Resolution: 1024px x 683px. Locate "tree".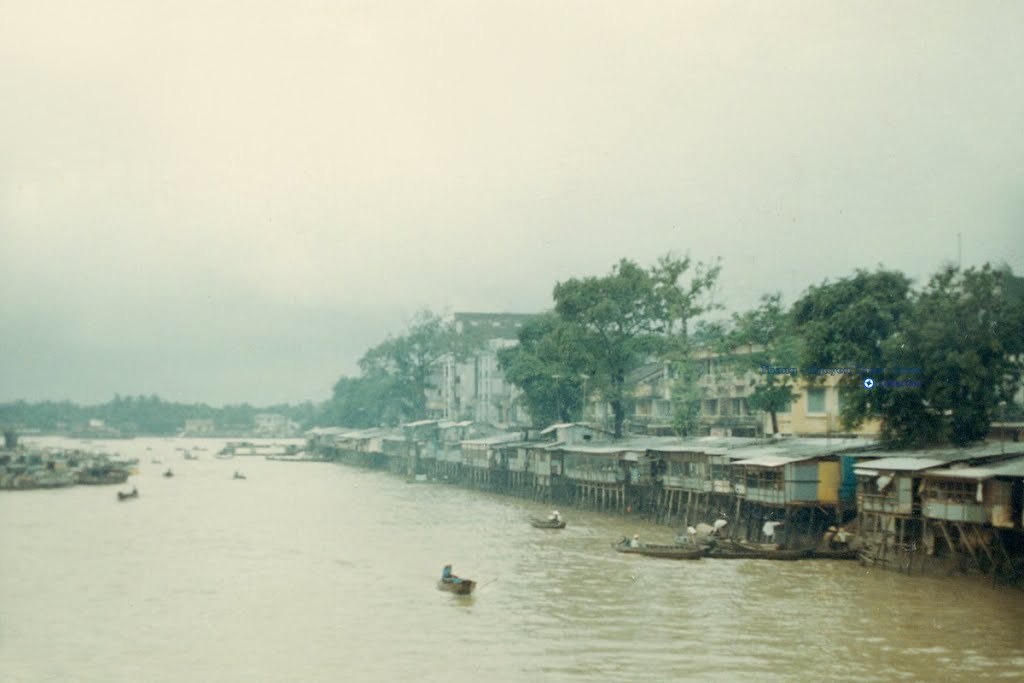
[827,252,1023,453].
